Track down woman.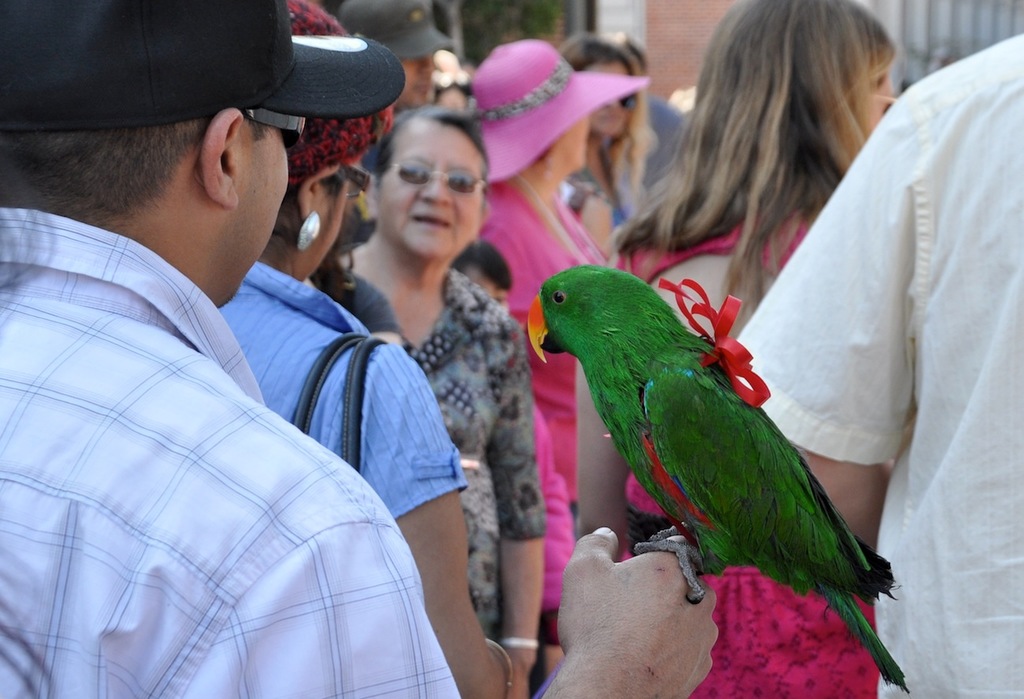
Tracked to {"x1": 569, "y1": 0, "x2": 900, "y2": 698}.
